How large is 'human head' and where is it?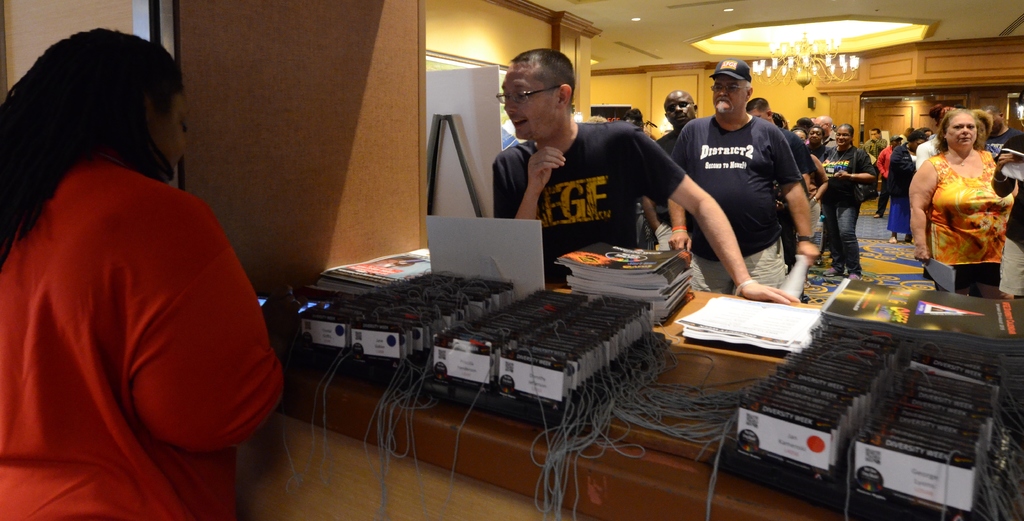
Bounding box: (x1=977, y1=109, x2=990, y2=150).
